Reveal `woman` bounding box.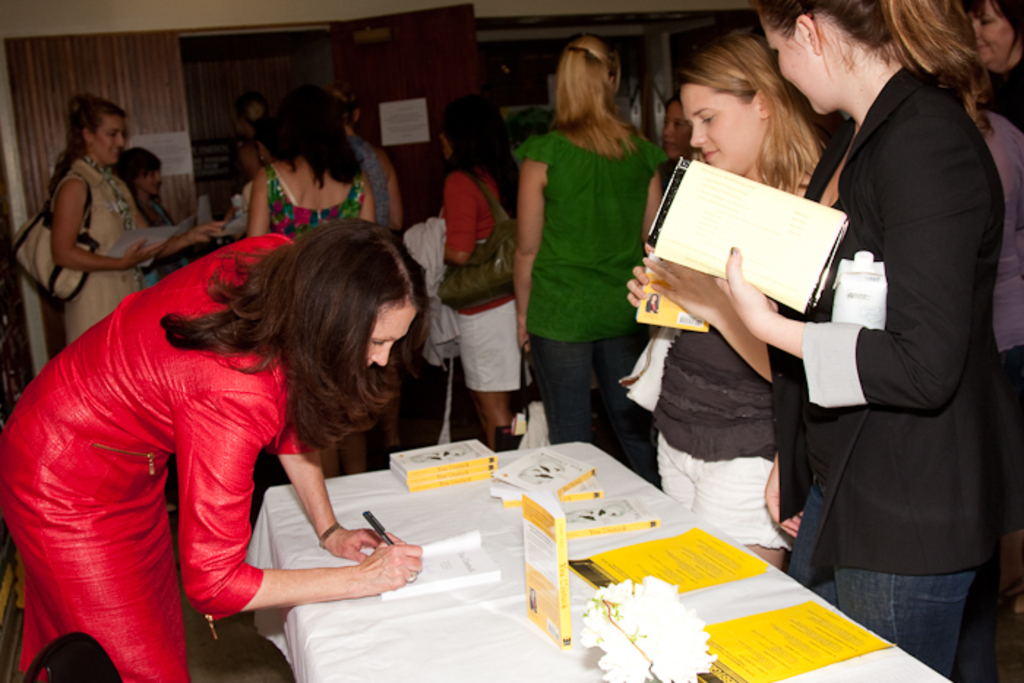
Revealed: bbox(964, 0, 1023, 411).
